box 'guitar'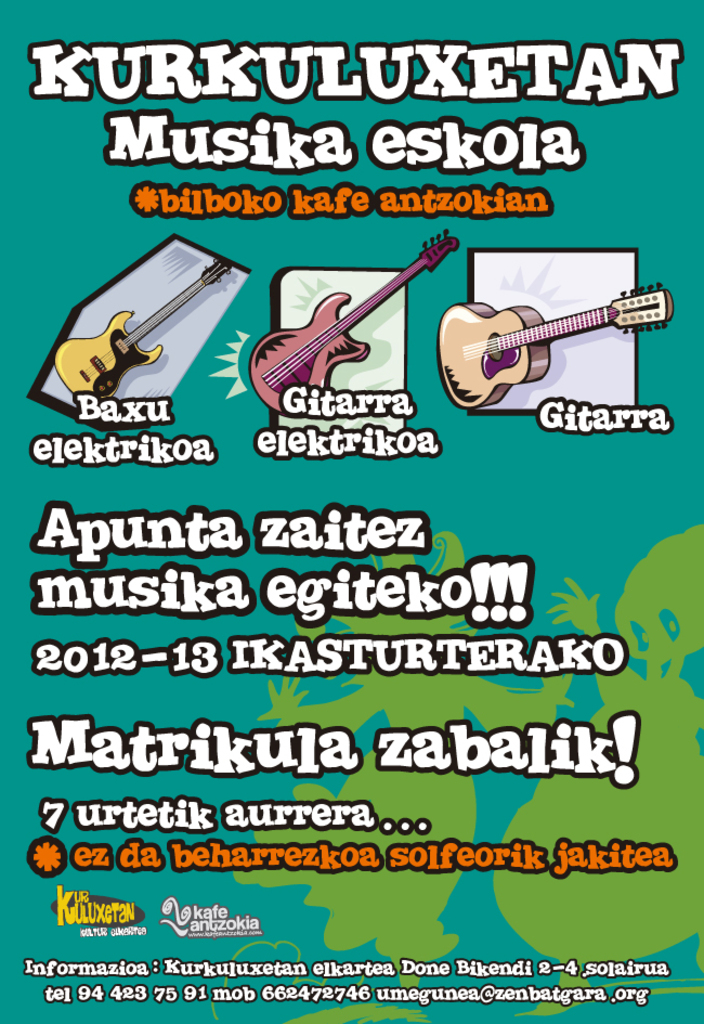
[left=71, top=234, right=226, bottom=403]
